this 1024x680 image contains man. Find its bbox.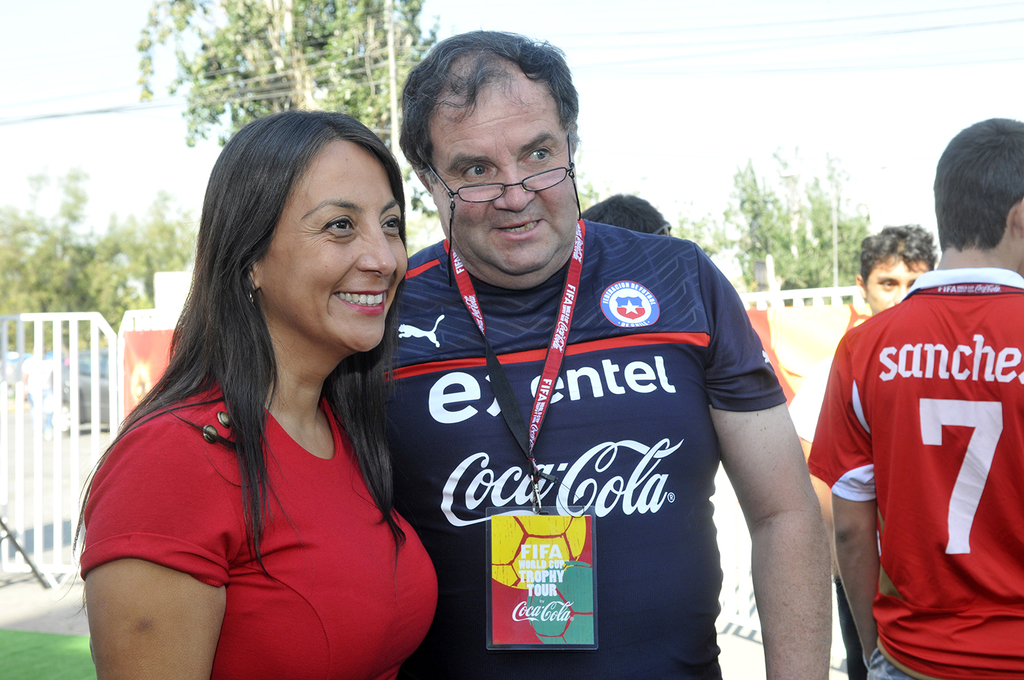
807,117,1023,679.
